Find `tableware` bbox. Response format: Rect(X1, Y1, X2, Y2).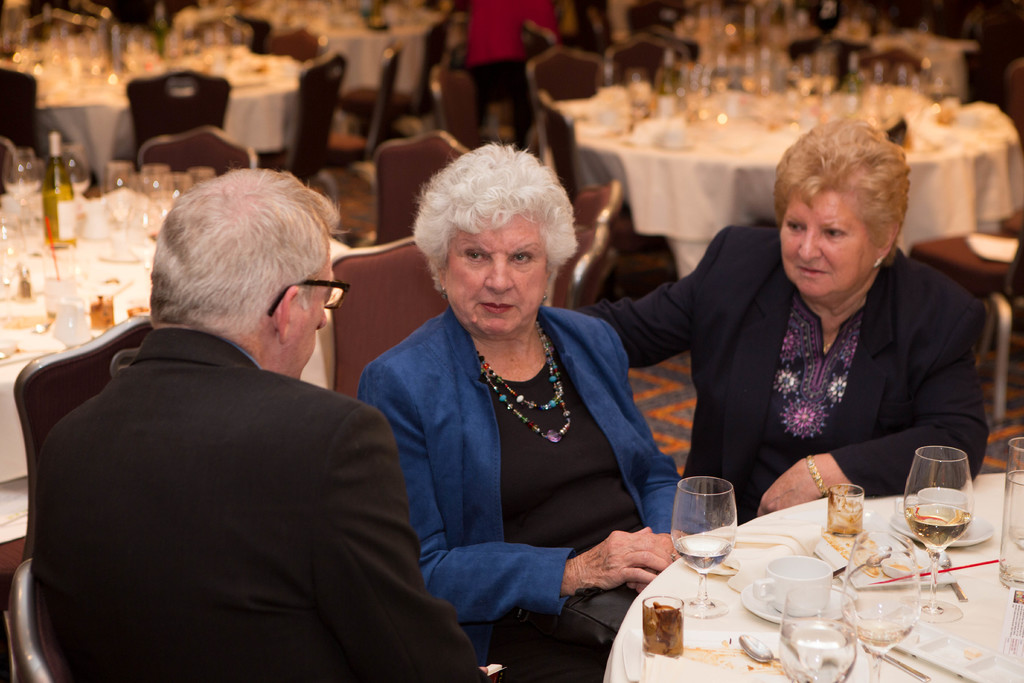
Rect(904, 447, 972, 625).
